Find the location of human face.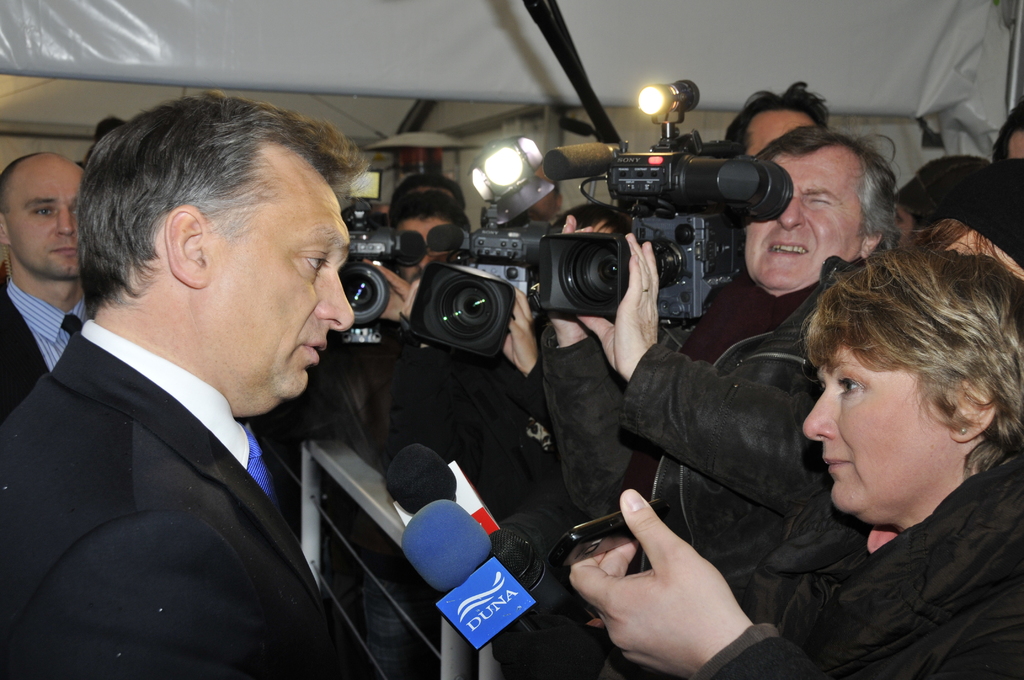
Location: 3,166,79,279.
